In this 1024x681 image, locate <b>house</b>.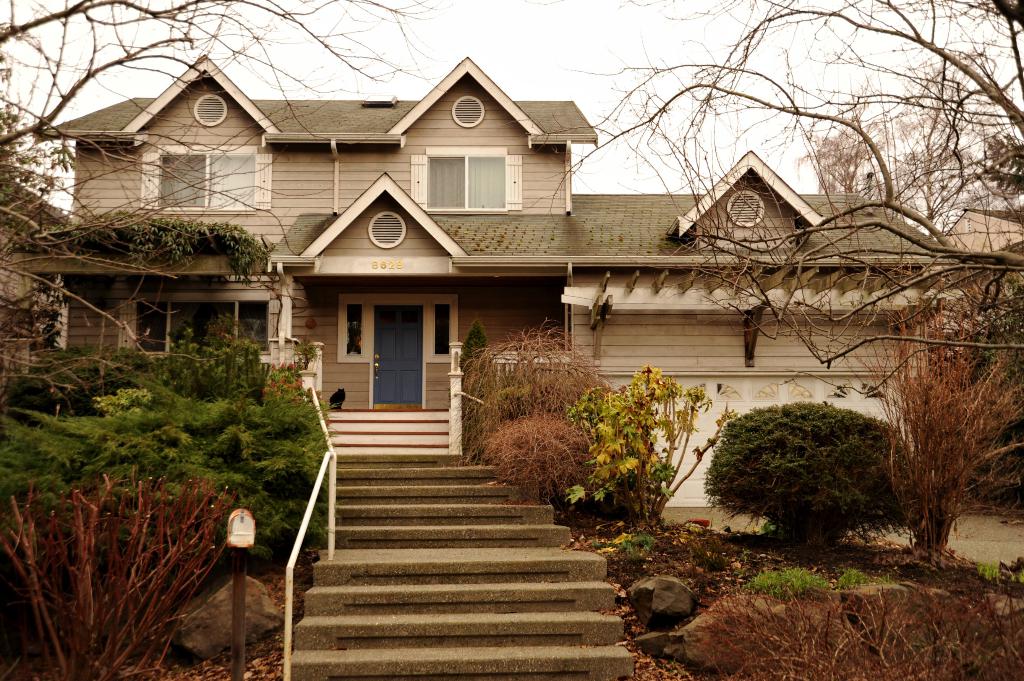
Bounding box: region(944, 208, 1023, 332).
